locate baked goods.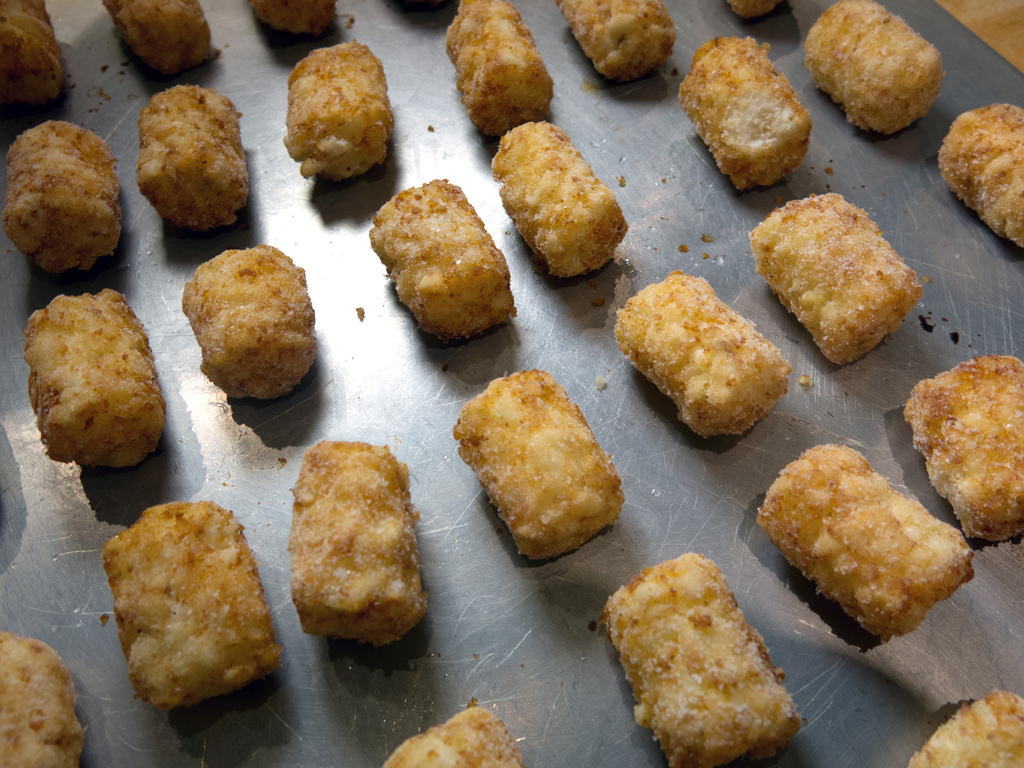
Bounding box: {"left": 747, "top": 193, "right": 922, "bottom": 367}.
